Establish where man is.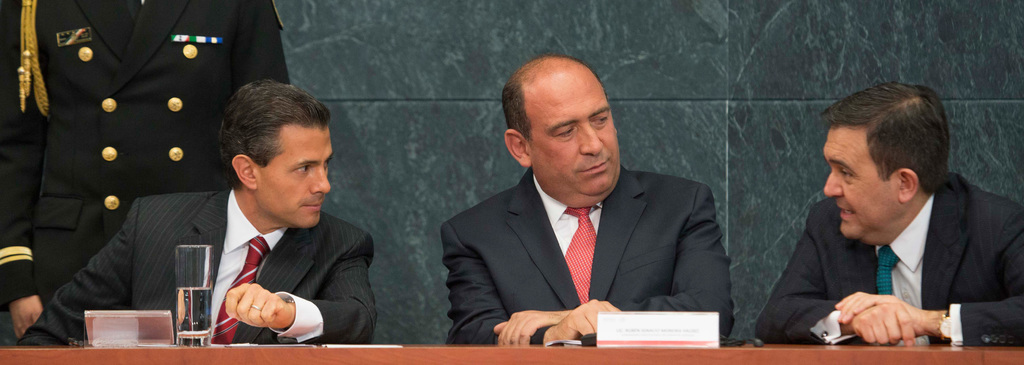
Established at box=[750, 79, 1023, 352].
